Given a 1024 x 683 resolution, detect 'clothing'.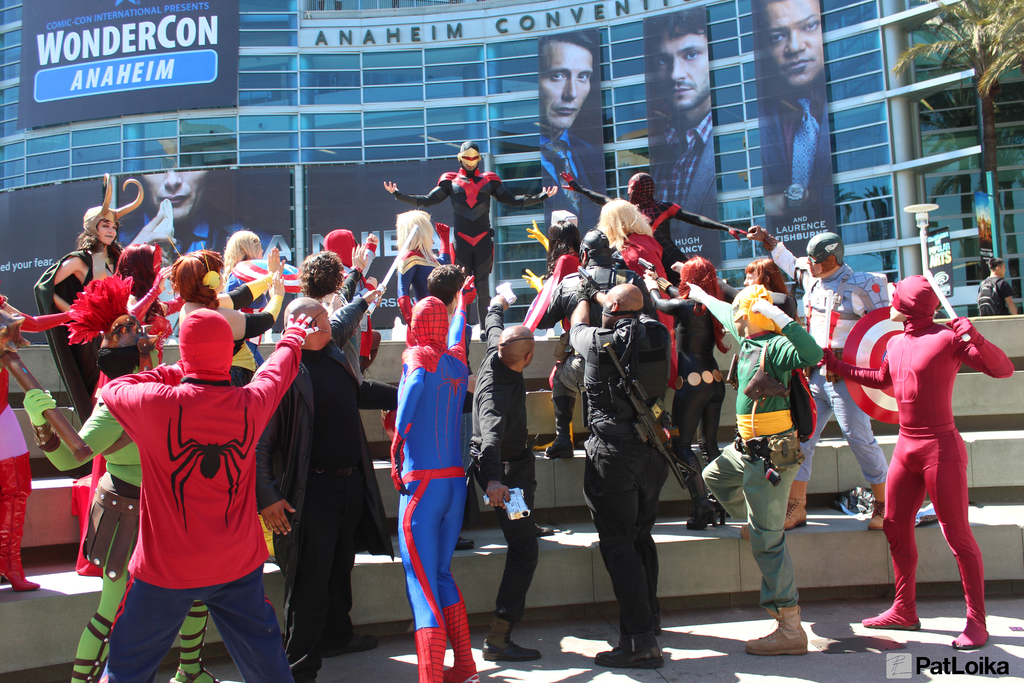
(472,297,539,618).
